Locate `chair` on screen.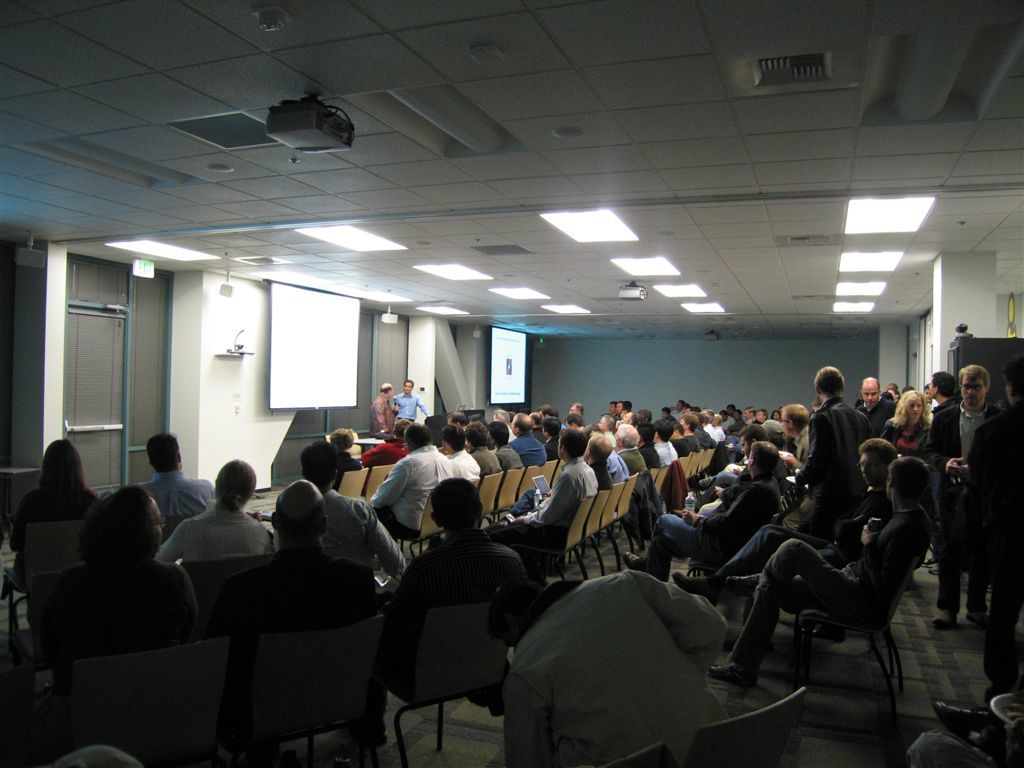
On screen at <region>532, 462, 556, 511</region>.
